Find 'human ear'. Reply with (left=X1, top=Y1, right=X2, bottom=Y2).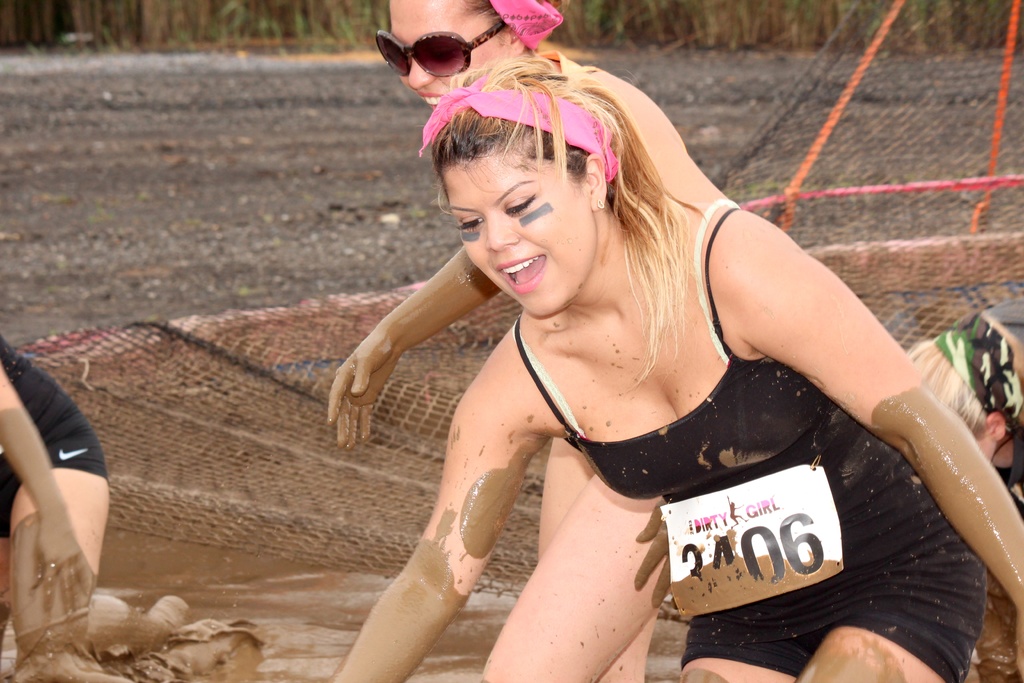
(left=583, top=152, right=611, bottom=211).
